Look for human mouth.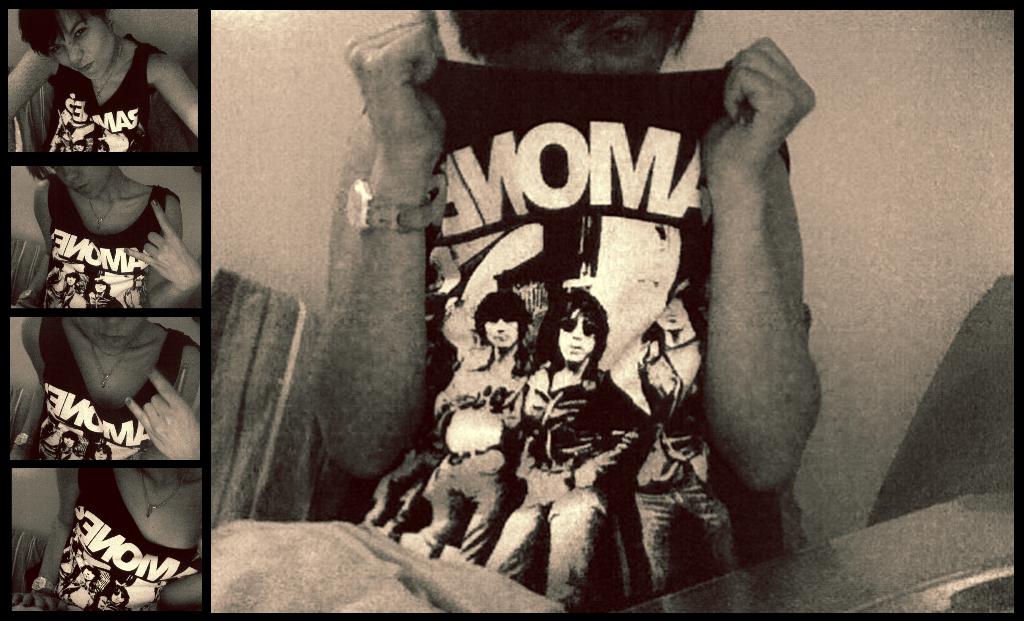
Found: (x1=566, y1=337, x2=583, y2=353).
